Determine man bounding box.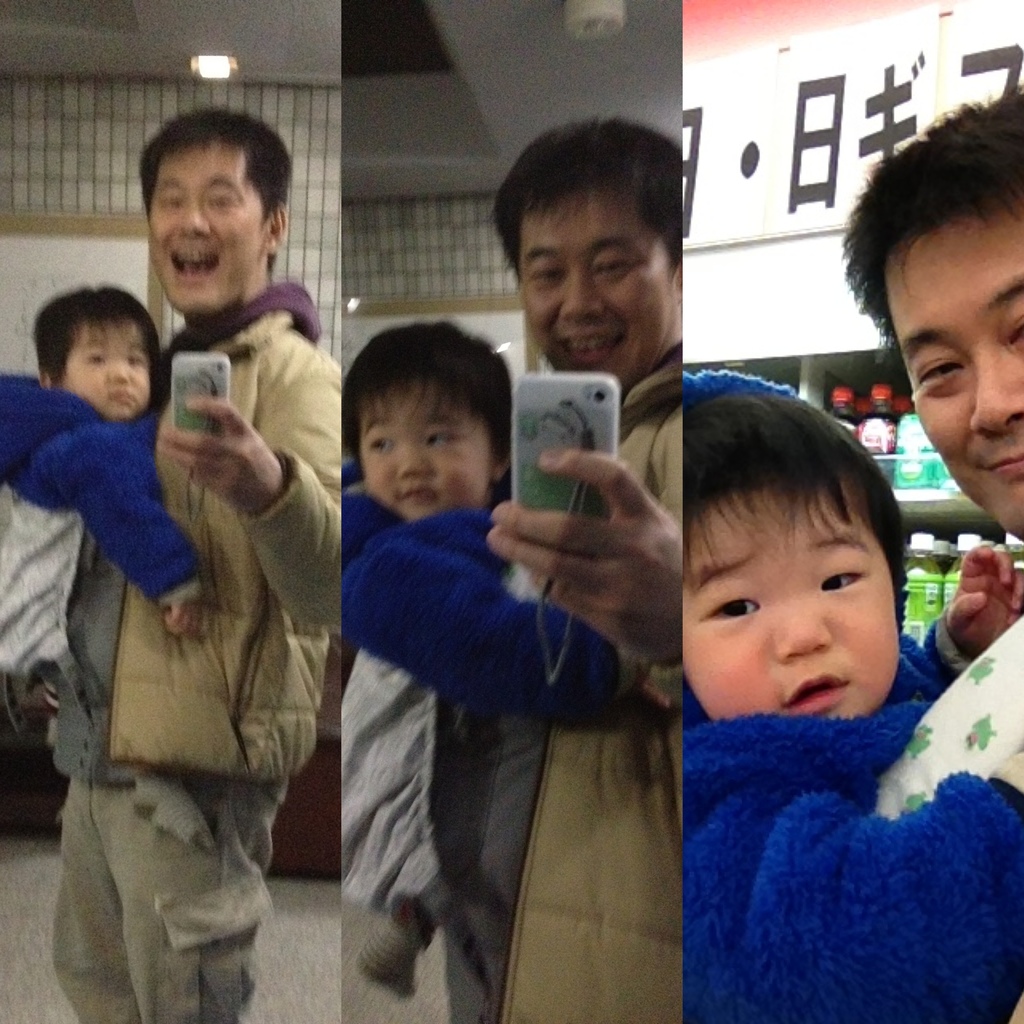
Determined: box=[344, 113, 695, 1023].
